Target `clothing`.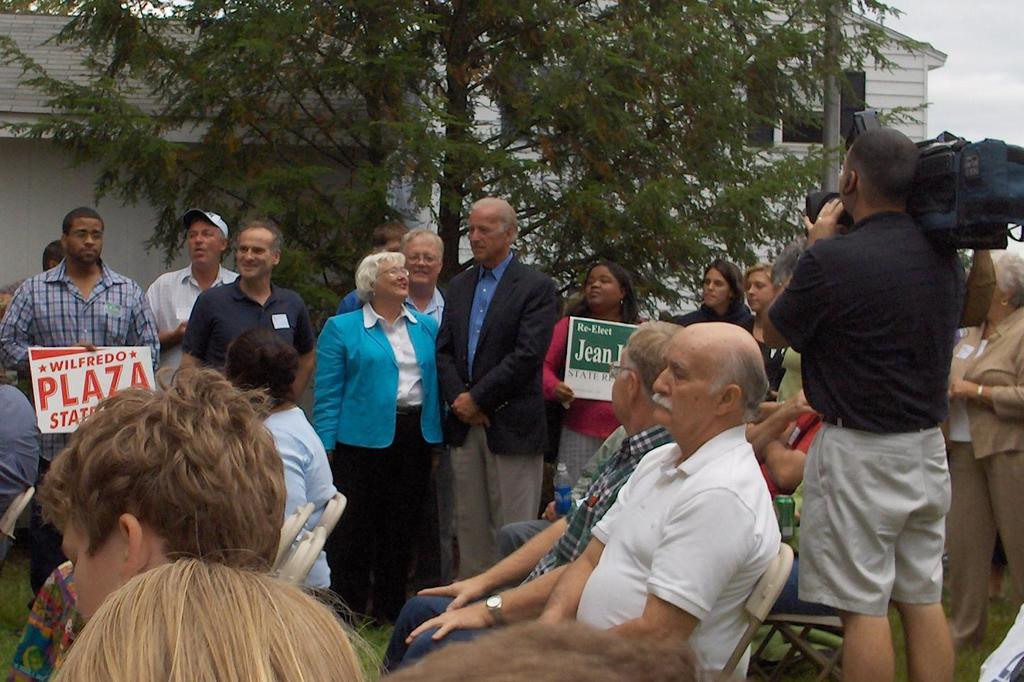
Target region: {"x1": 175, "y1": 282, "x2": 312, "y2": 397}.
